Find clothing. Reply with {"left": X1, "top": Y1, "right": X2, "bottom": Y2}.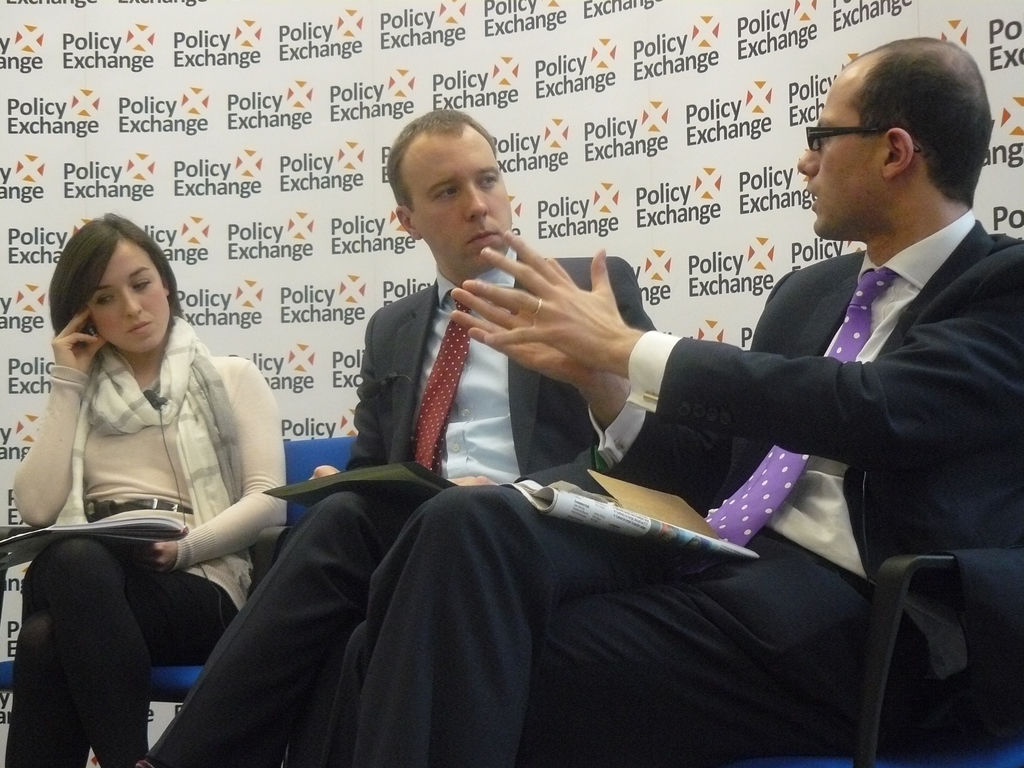
{"left": 342, "top": 204, "right": 1023, "bottom": 764}.
